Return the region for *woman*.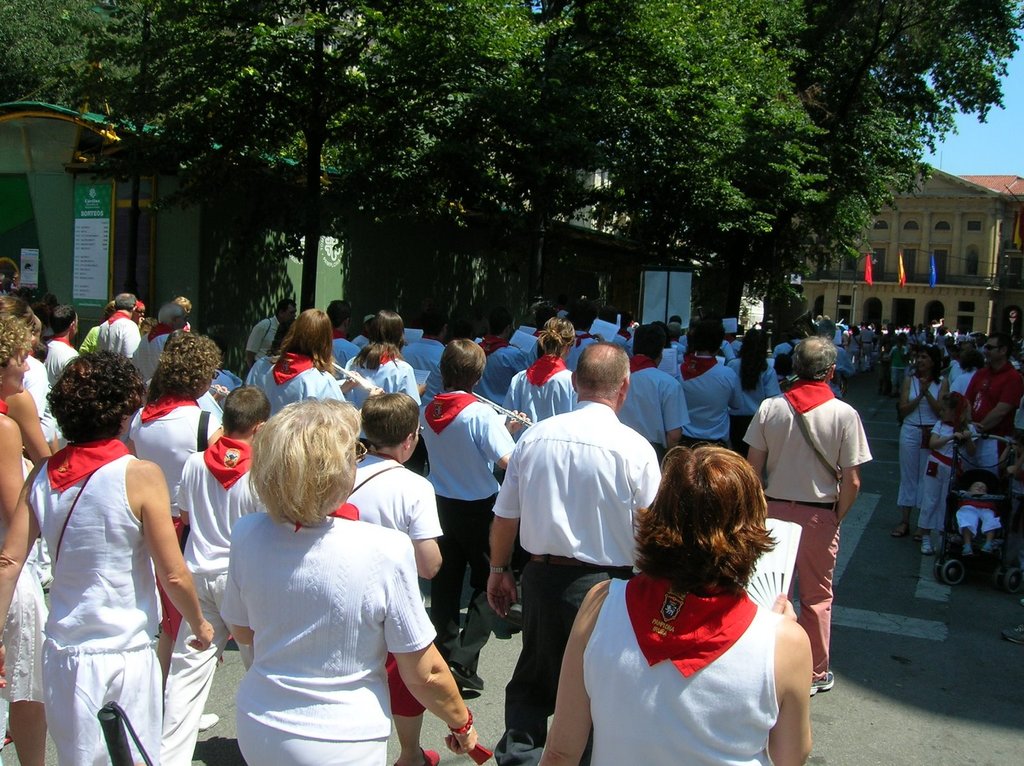
l=346, t=310, r=420, b=463.
